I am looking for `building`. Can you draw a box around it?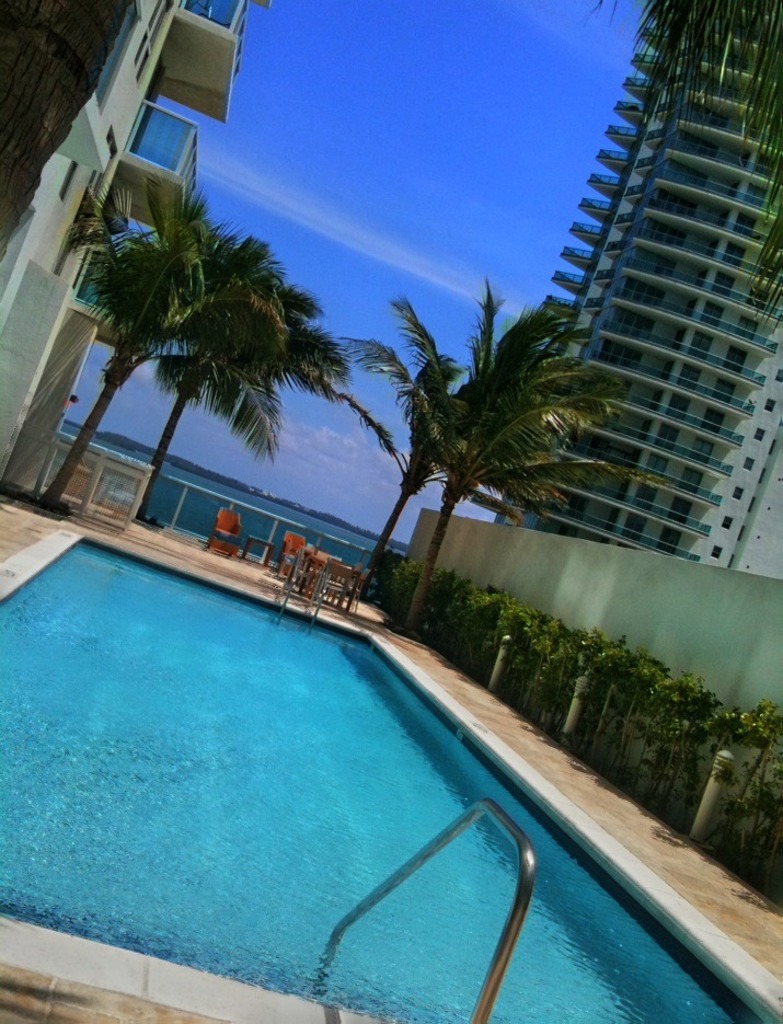
Sure, the bounding box is [0, 0, 247, 508].
